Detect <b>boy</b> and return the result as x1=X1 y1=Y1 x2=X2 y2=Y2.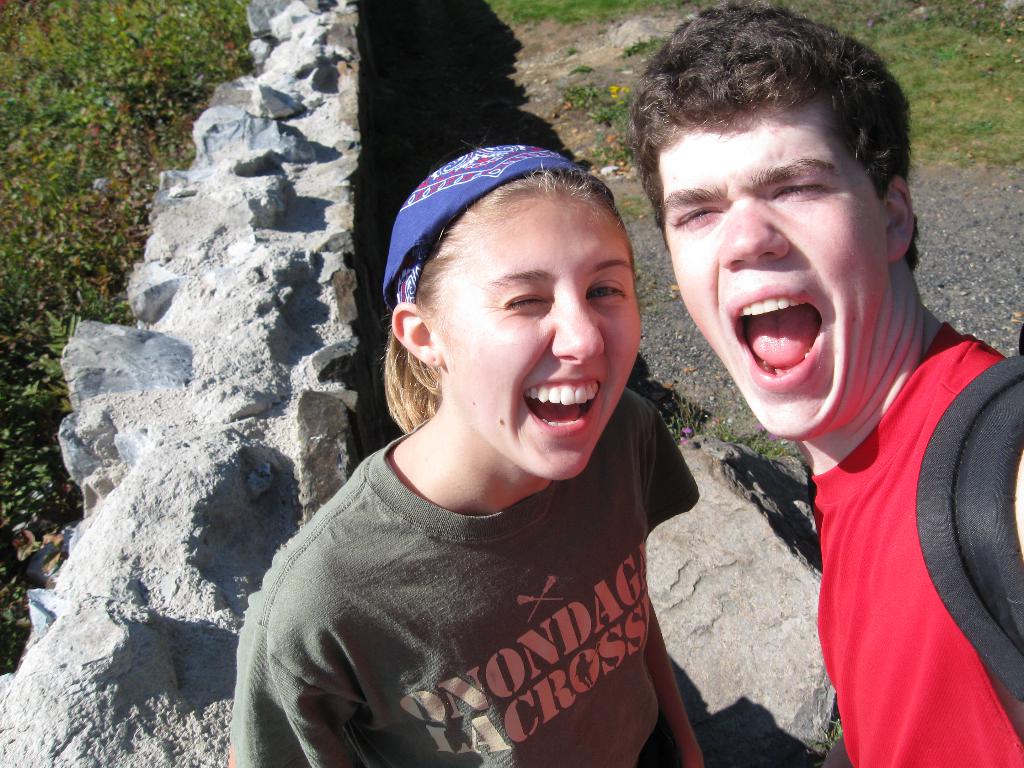
x1=232 y1=139 x2=712 y2=767.
